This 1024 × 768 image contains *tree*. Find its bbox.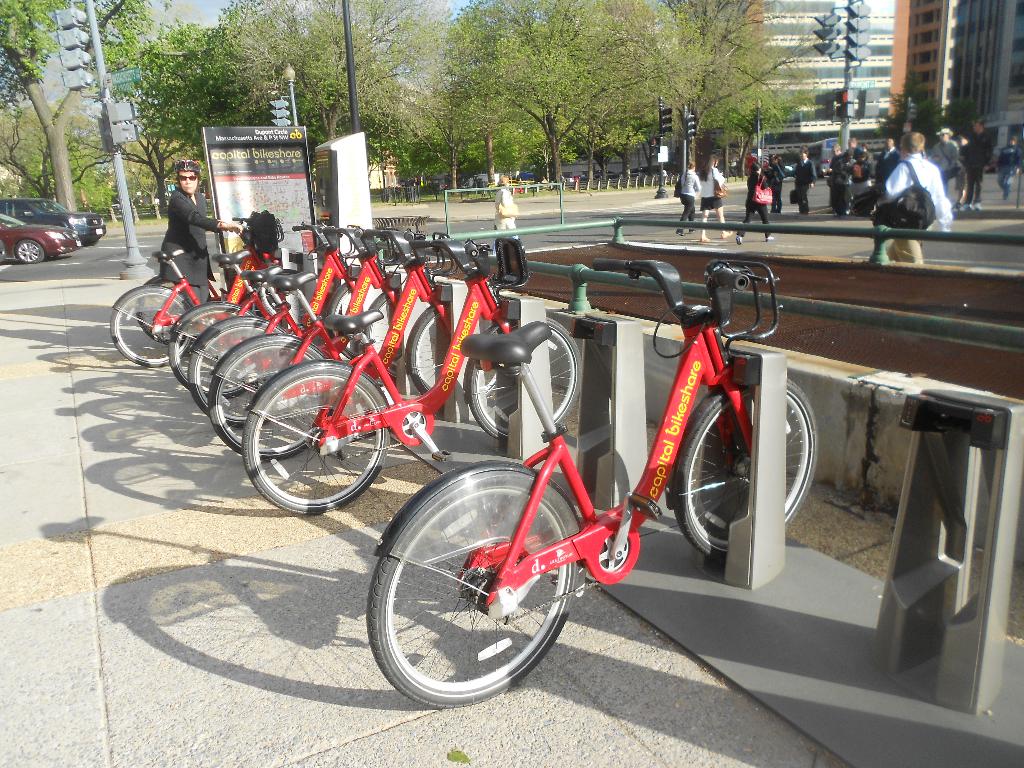
[left=355, top=0, right=812, bottom=192].
